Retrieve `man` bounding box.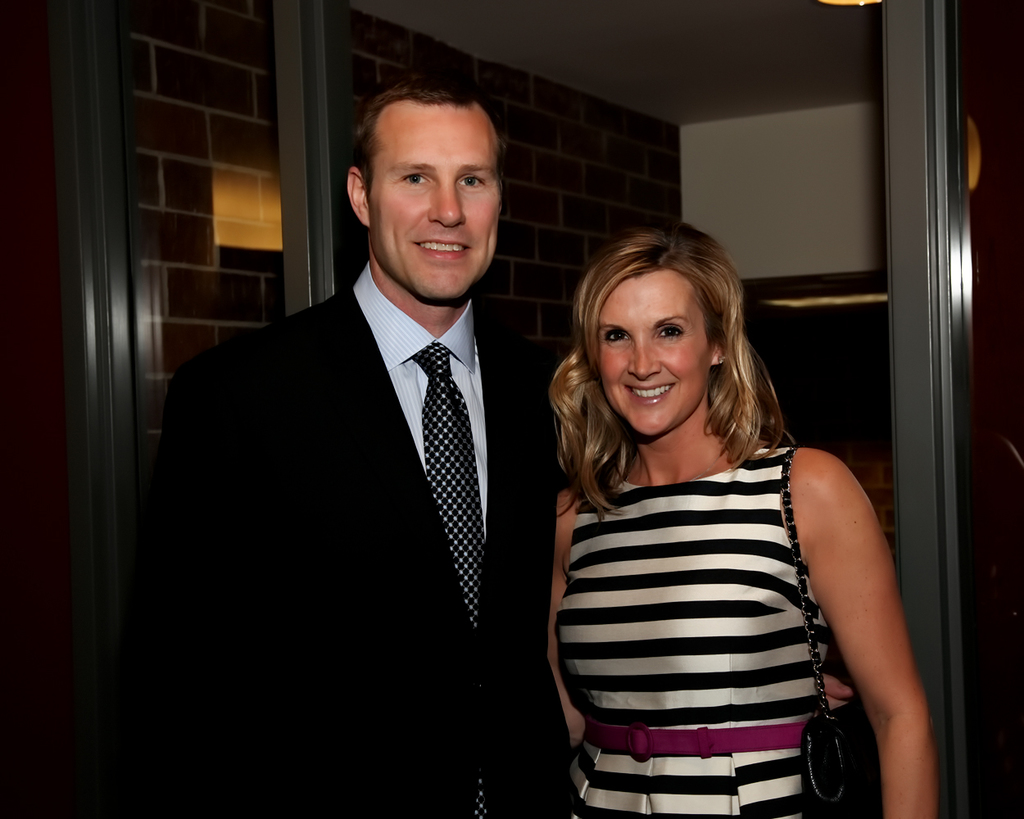
Bounding box: (left=185, top=76, right=575, bottom=765).
